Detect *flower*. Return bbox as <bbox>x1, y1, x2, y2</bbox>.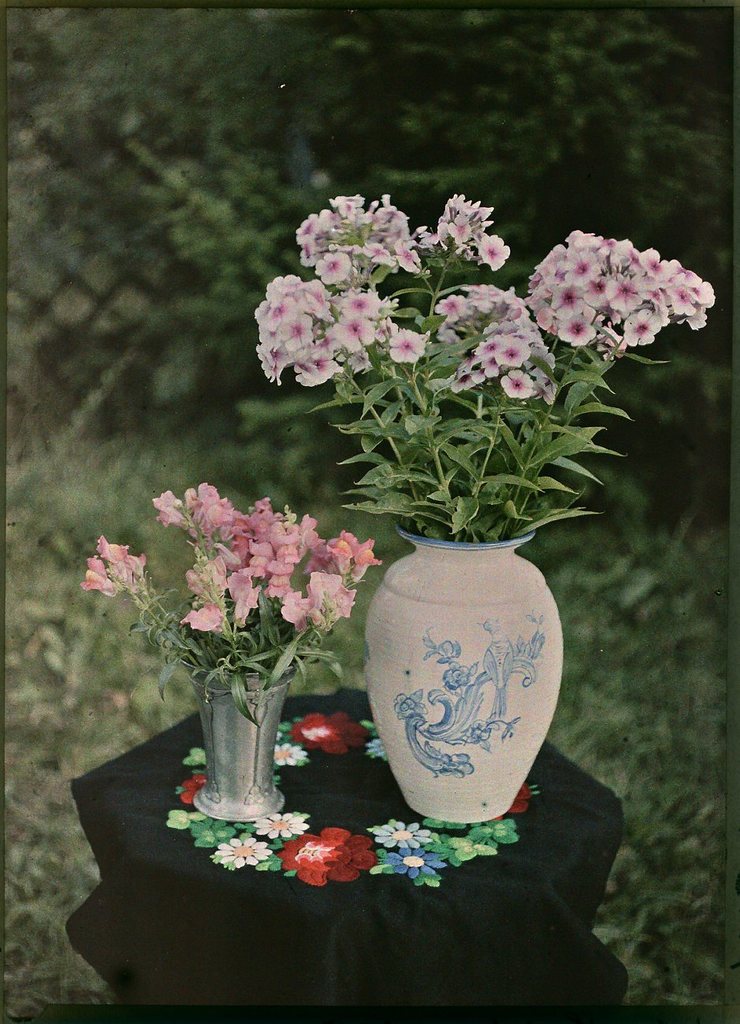
<bbox>288, 714, 373, 754</bbox>.
